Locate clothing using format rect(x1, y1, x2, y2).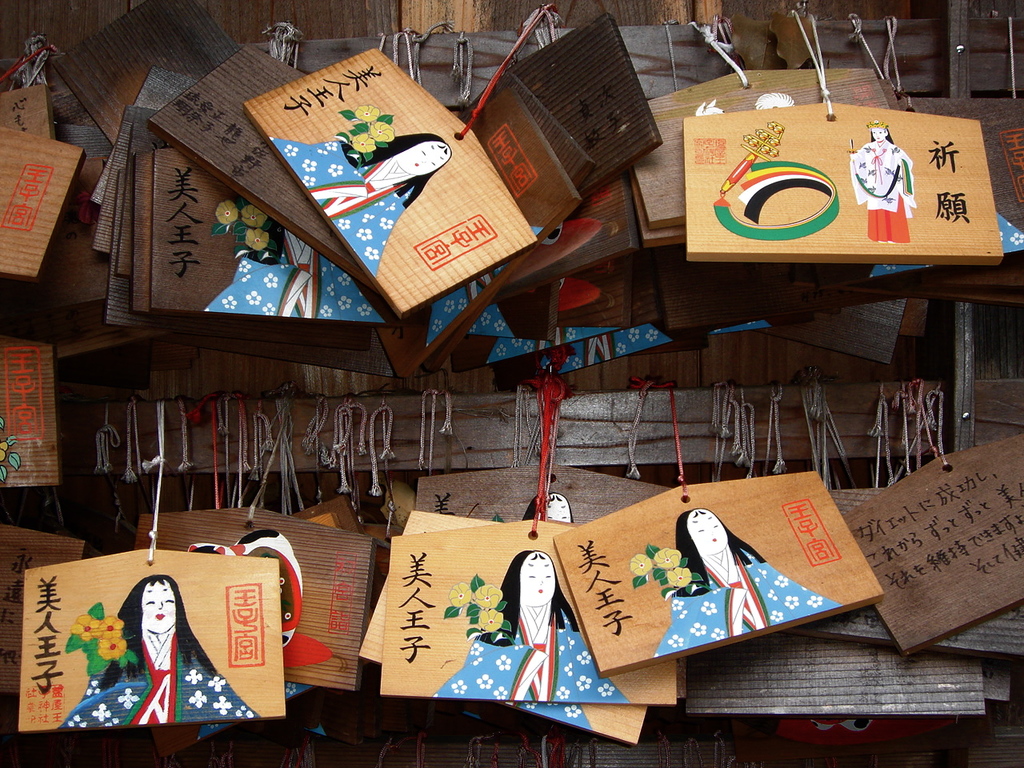
rect(432, 608, 622, 710).
